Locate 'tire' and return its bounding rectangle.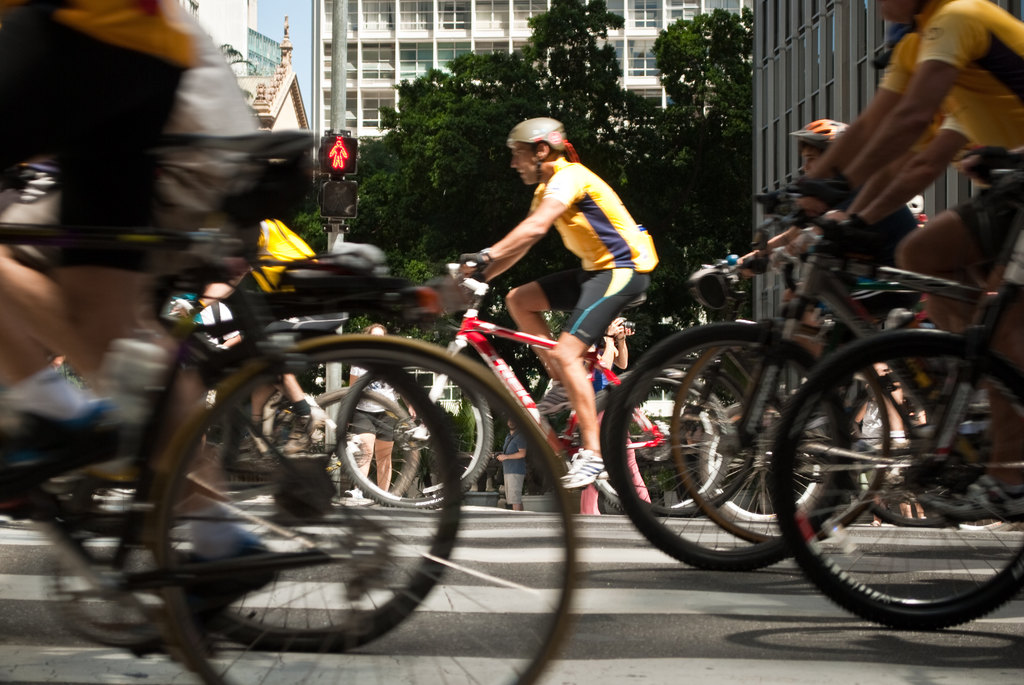
<box>767,324,1023,628</box>.
